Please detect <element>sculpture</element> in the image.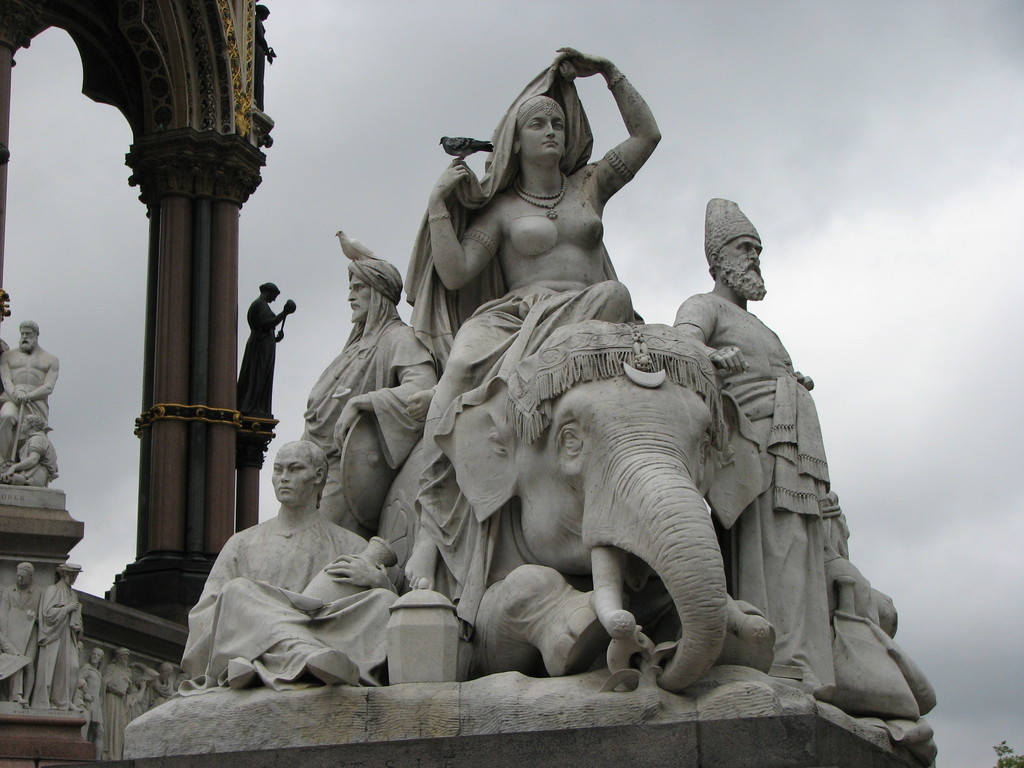
x1=77, y1=646, x2=115, y2=762.
